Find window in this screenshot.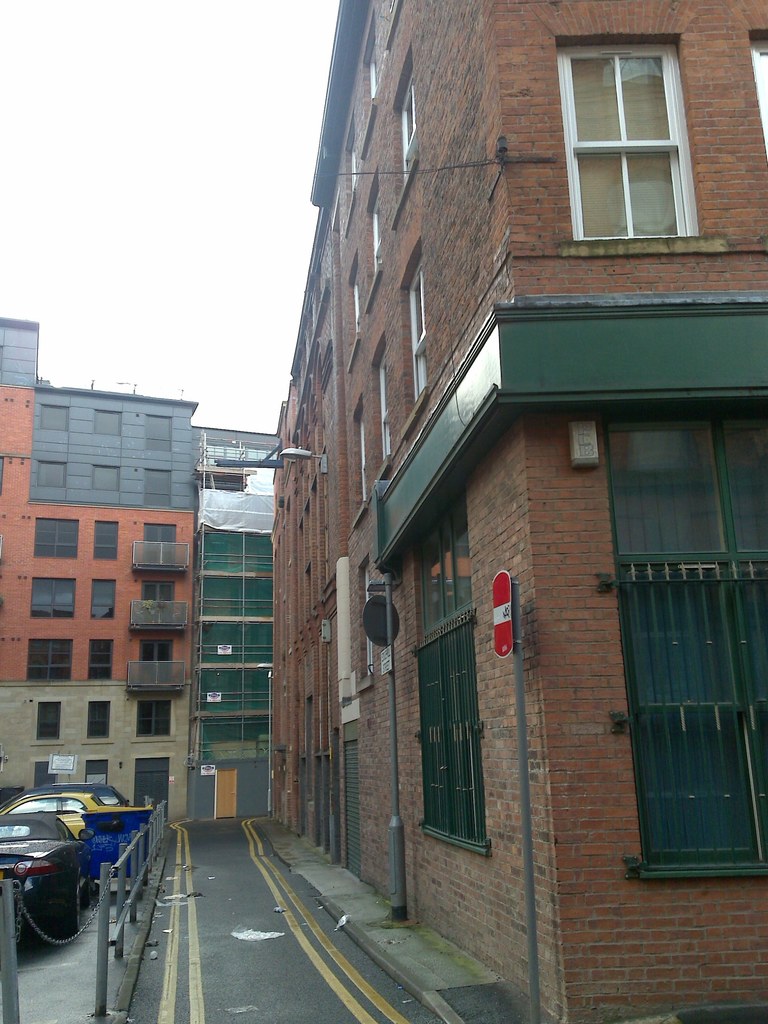
The bounding box for window is [383,0,406,45].
